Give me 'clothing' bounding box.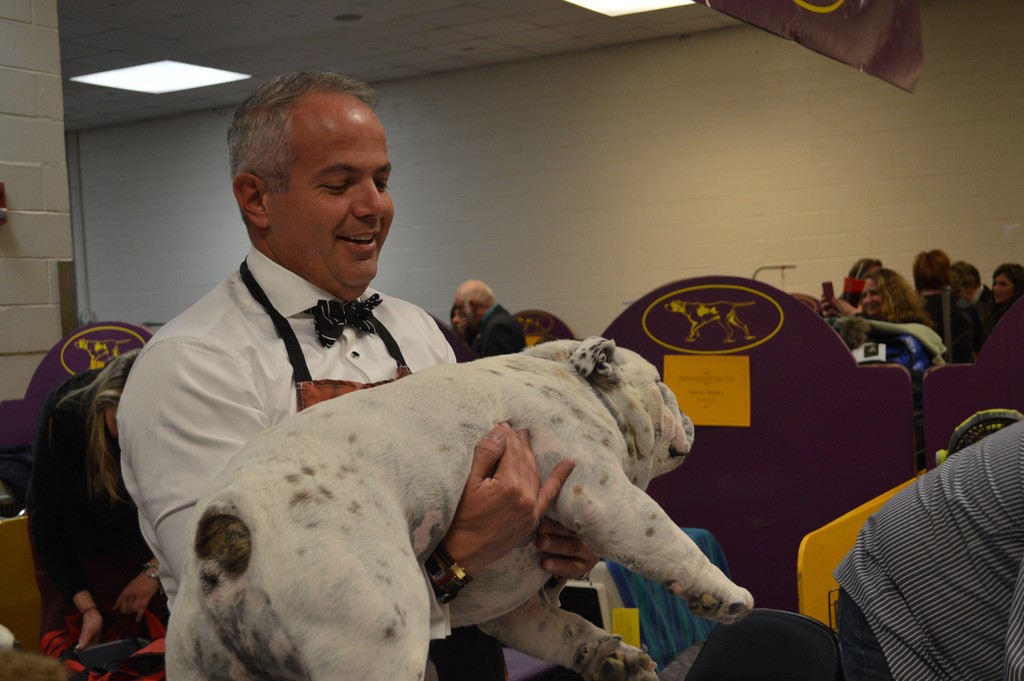
826:305:955:366.
